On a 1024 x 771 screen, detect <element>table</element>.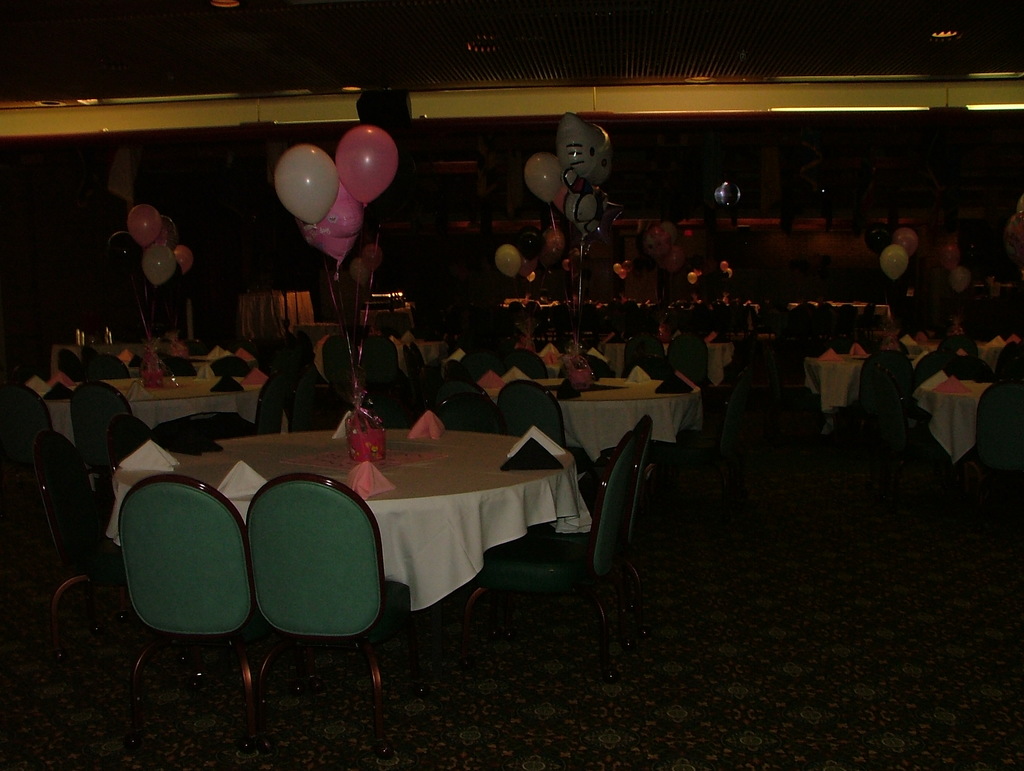
{"left": 112, "top": 426, "right": 598, "bottom": 658}.
